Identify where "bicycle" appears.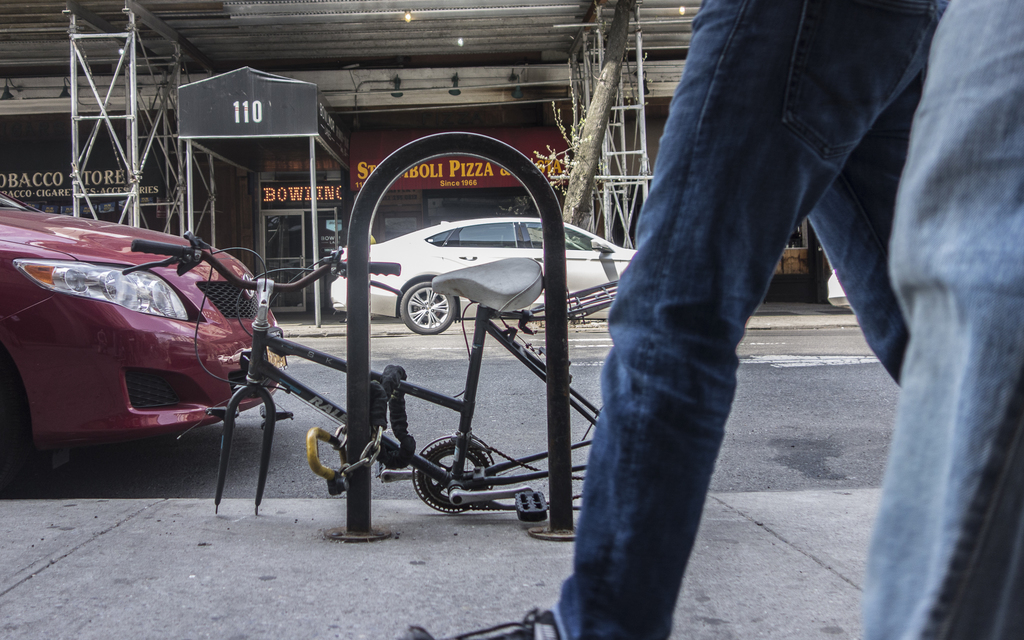
Appears at left=122, top=228, right=616, bottom=527.
